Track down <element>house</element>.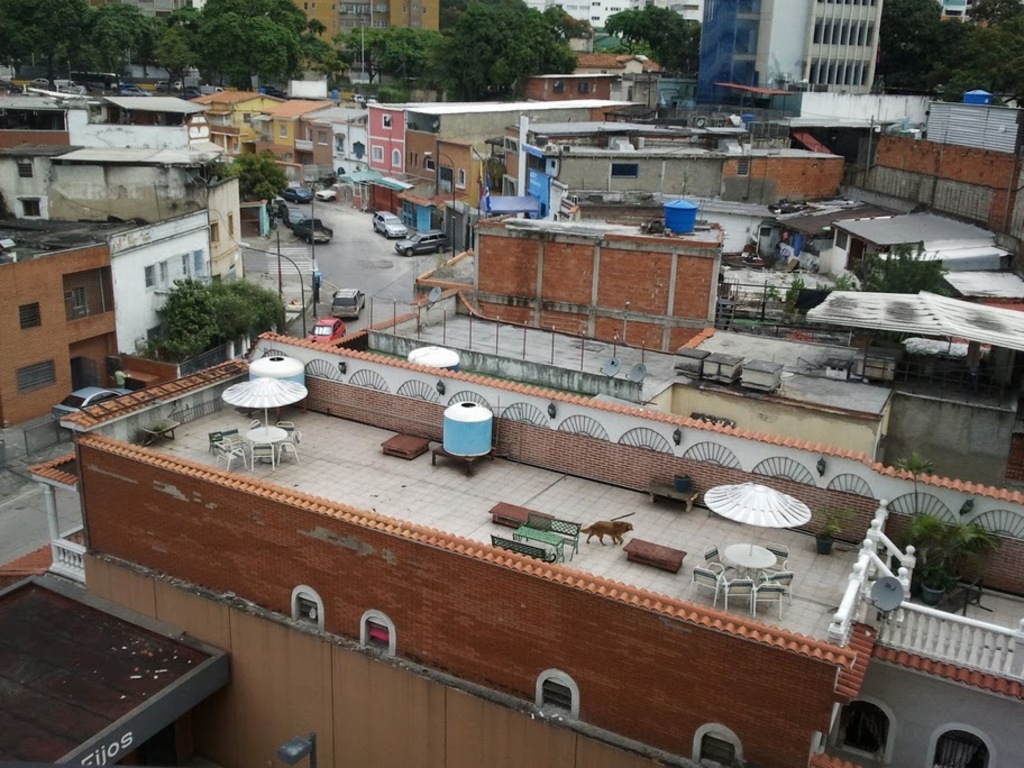
Tracked to l=591, t=0, r=646, b=31.
